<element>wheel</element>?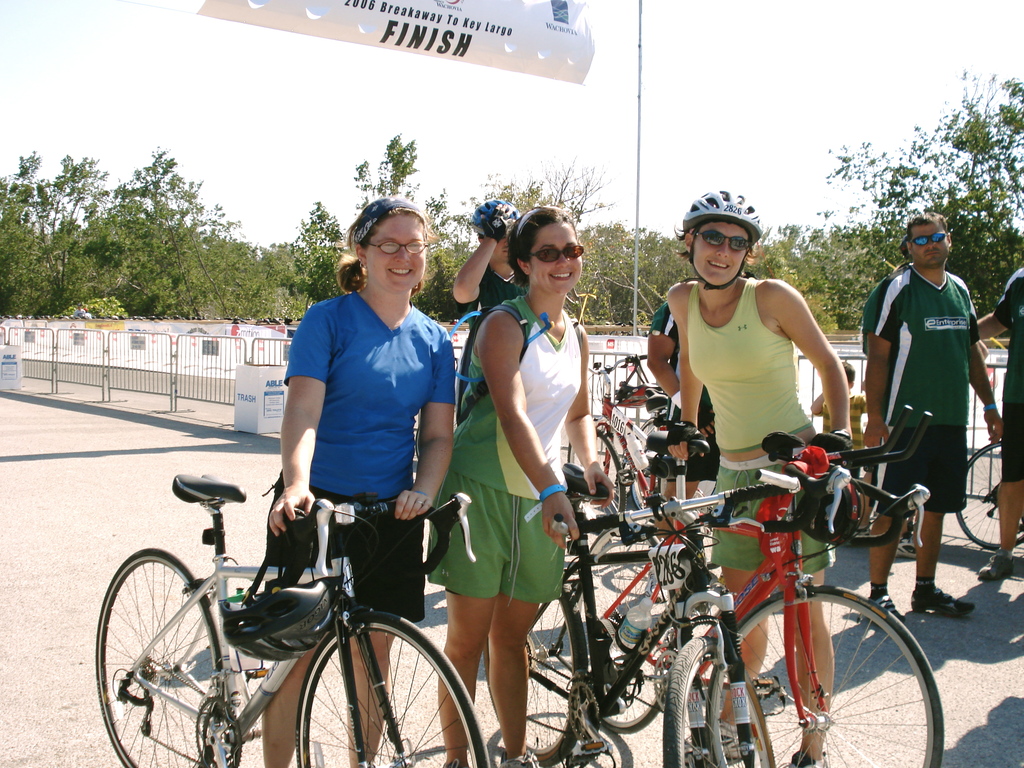
(95,548,225,767)
